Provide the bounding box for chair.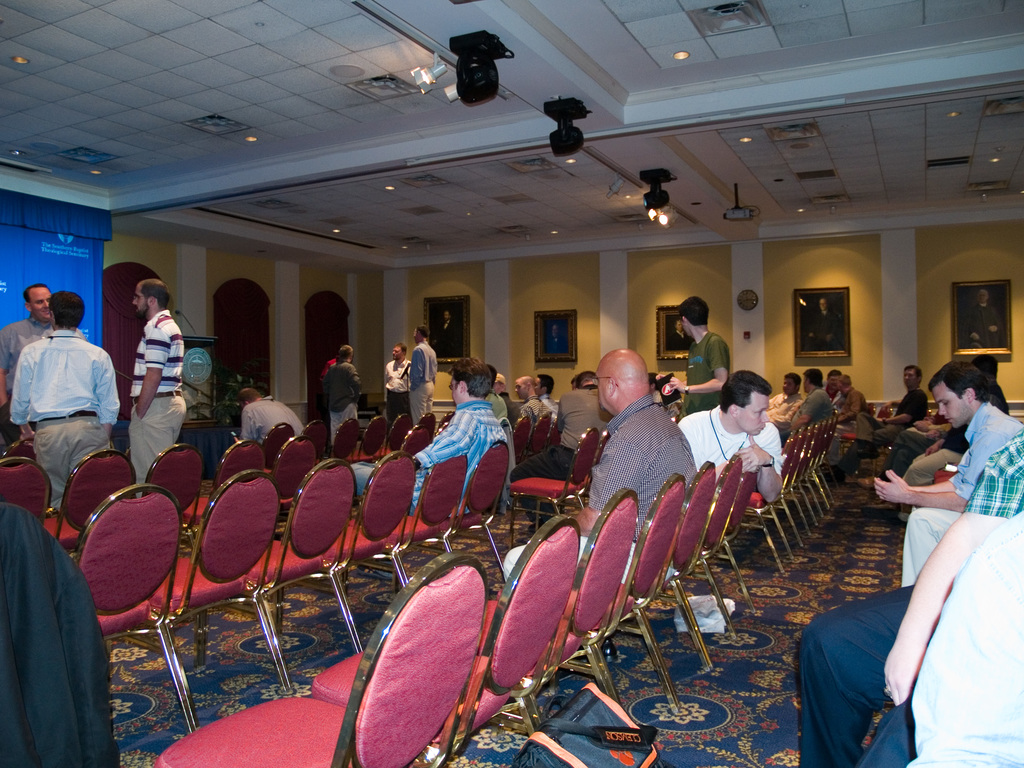
<box>264,420,296,460</box>.
